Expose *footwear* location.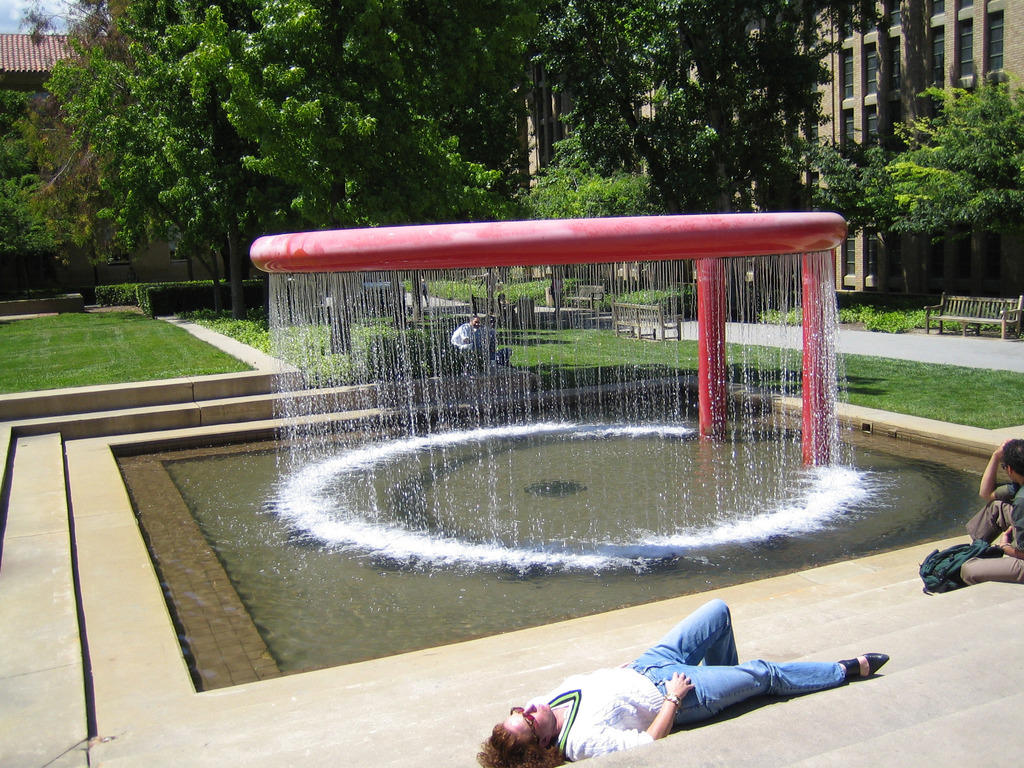
Exposed at region(836, 650, 887, 677).
